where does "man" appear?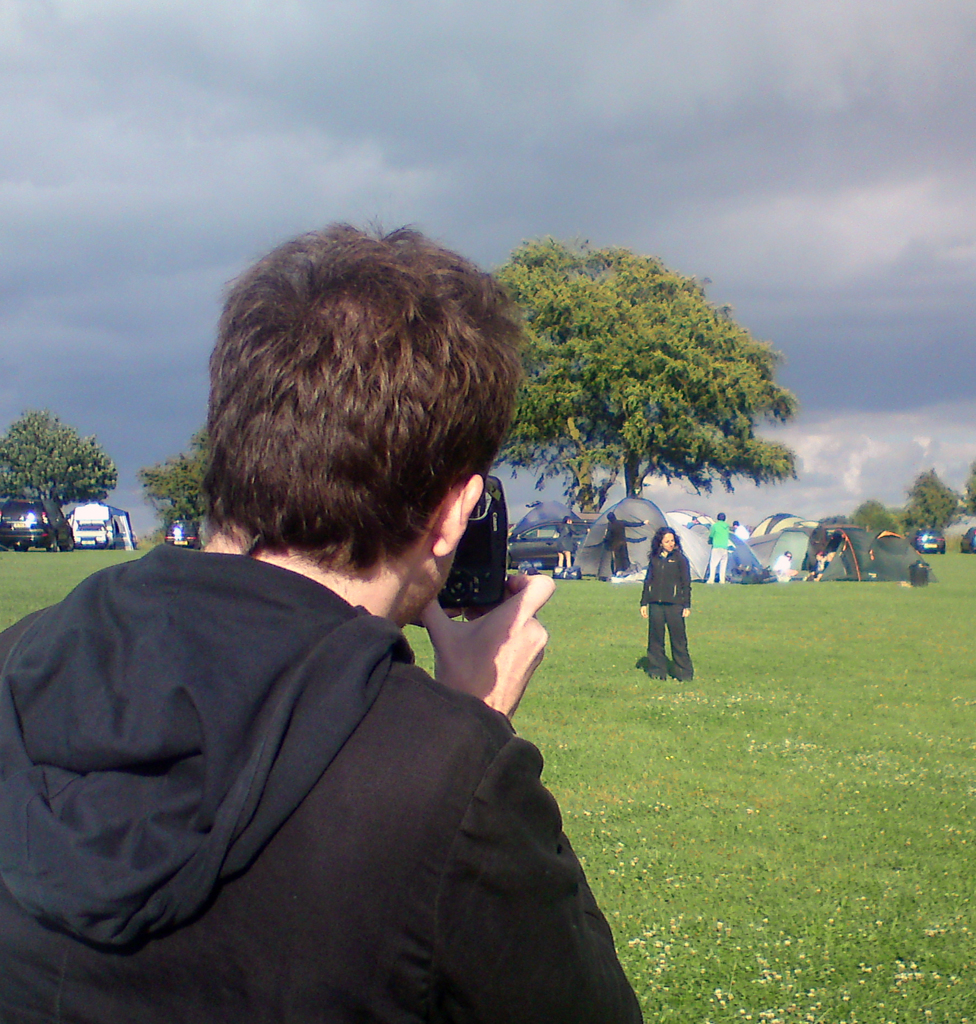
Appears at locate(0, 211, 646, 1023).
